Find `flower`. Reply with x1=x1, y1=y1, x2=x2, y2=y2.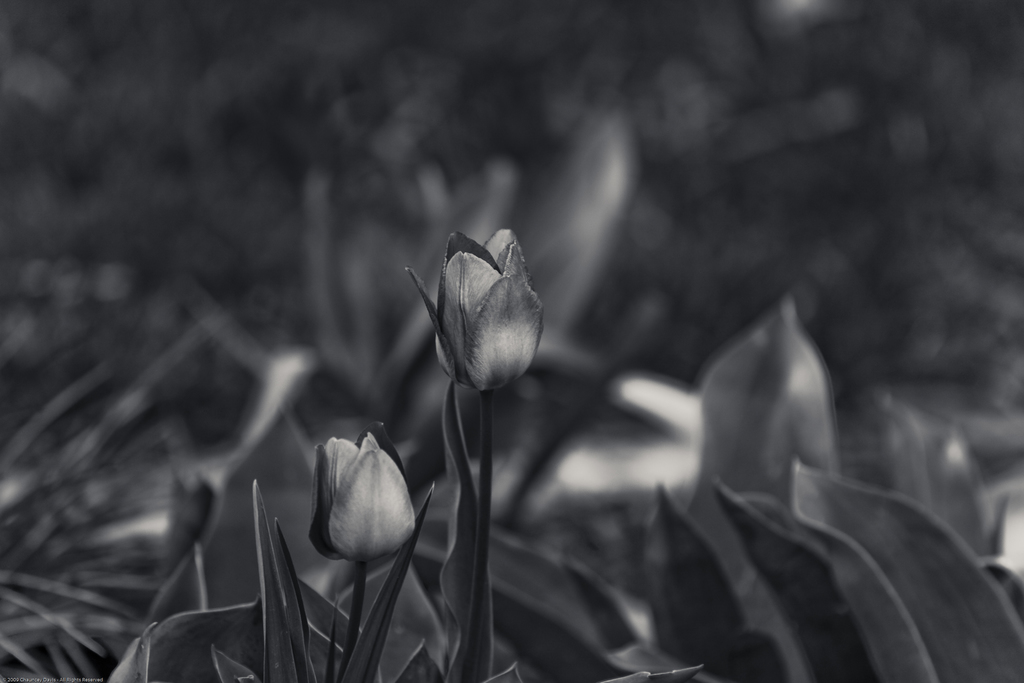
x1=415, y1=224, x2=551, y2=400.
